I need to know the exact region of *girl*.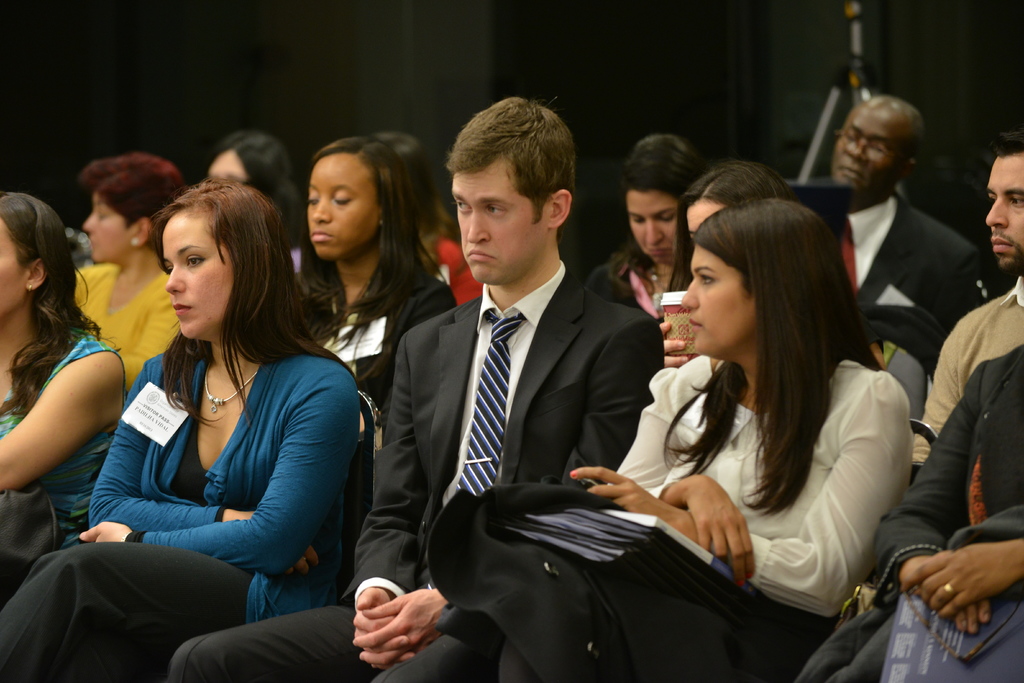
Region: pyautogui.locateOnScreen(650, 158, 804, 371).
